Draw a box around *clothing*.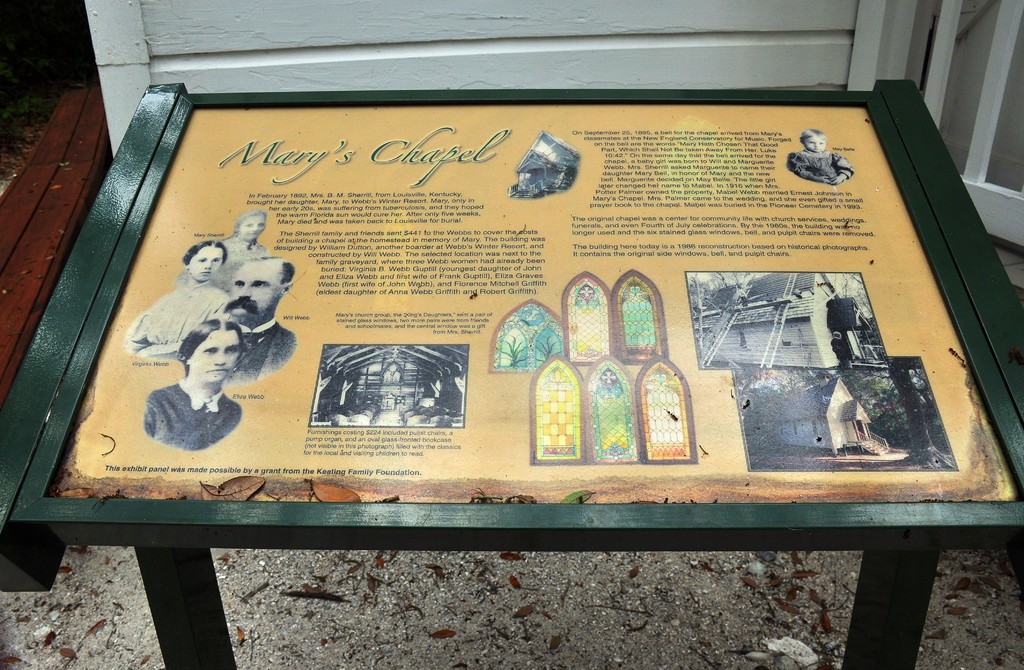
220:240:276:276.
